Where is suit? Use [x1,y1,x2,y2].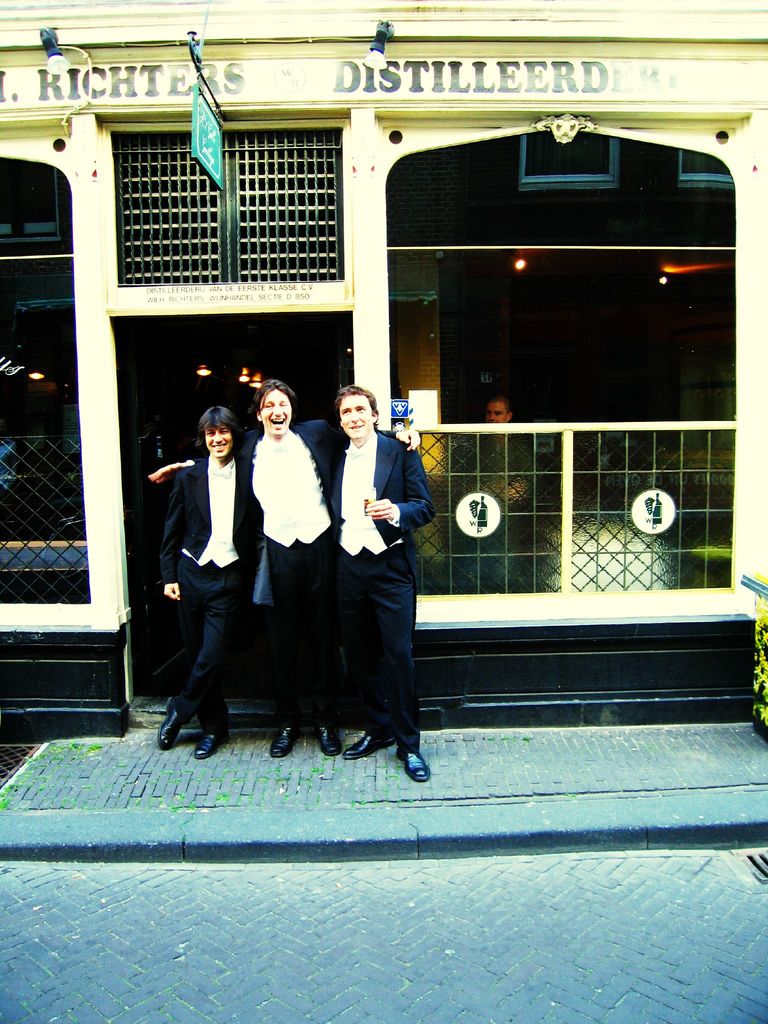
[157,449,243,731].
